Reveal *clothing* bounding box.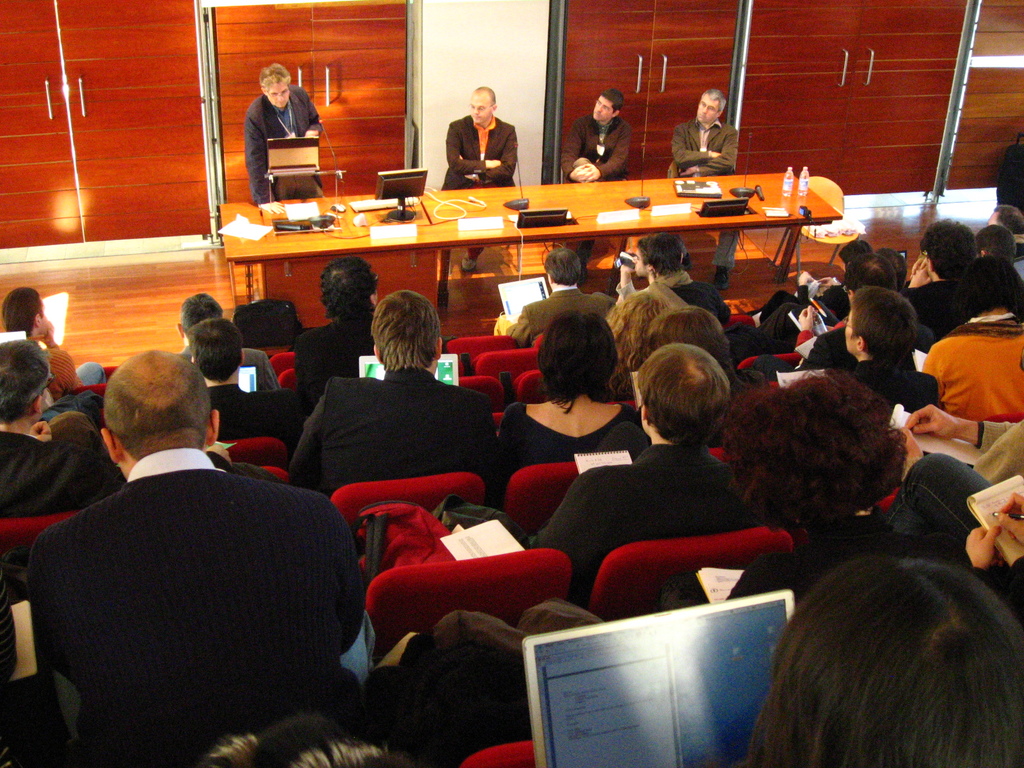
Revealed: l=898, t=278, r=976, b=330.
